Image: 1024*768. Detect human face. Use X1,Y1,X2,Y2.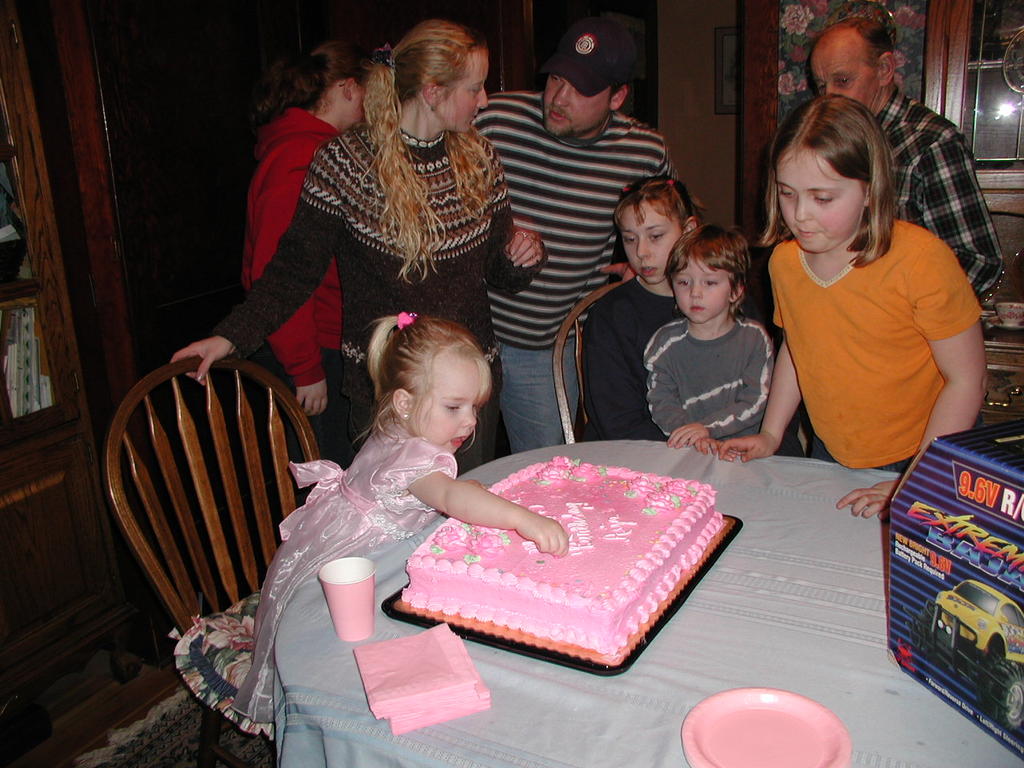
621,202,679,282.
